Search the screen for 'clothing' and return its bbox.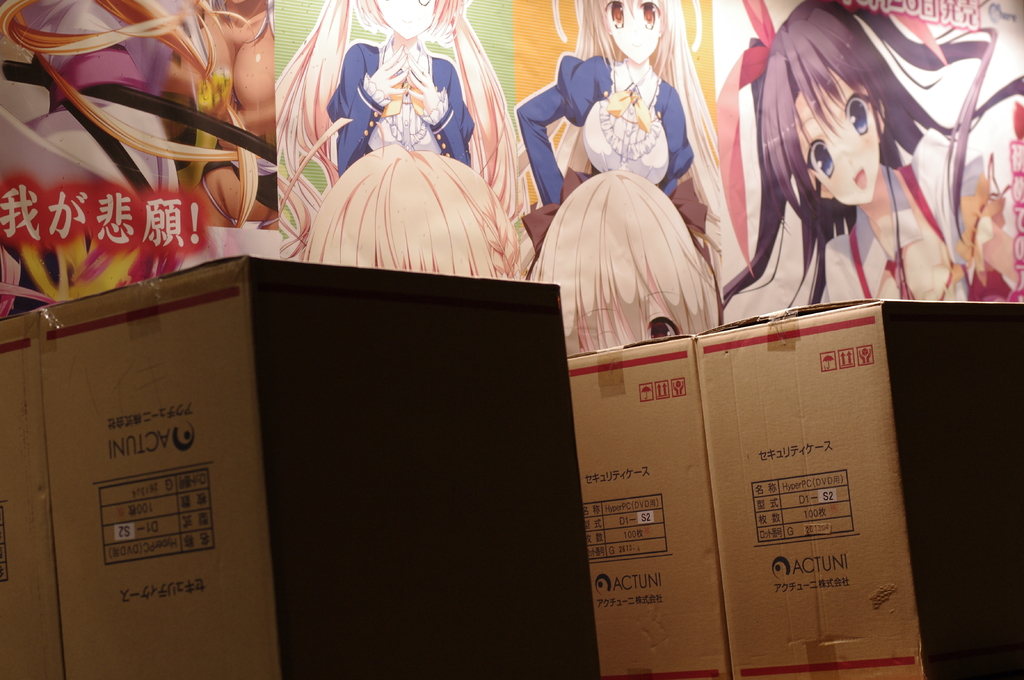
Found: l=514, t=49, r=691, b=198.
